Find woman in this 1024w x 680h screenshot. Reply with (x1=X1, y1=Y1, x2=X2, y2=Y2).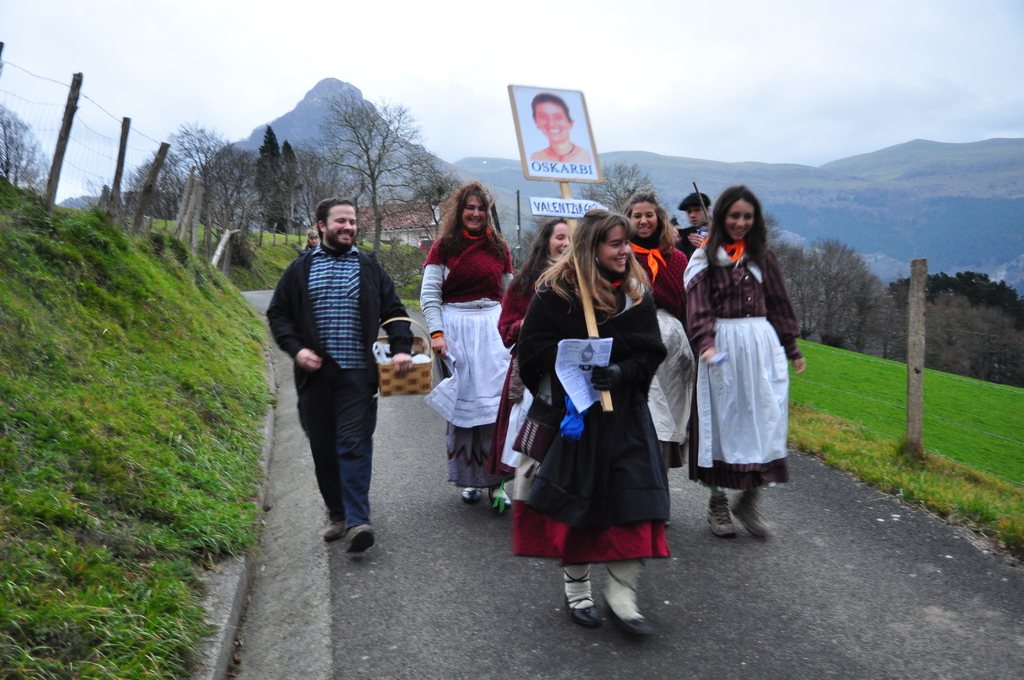
(x1=420, y1=182, x2=518, y2=457).
